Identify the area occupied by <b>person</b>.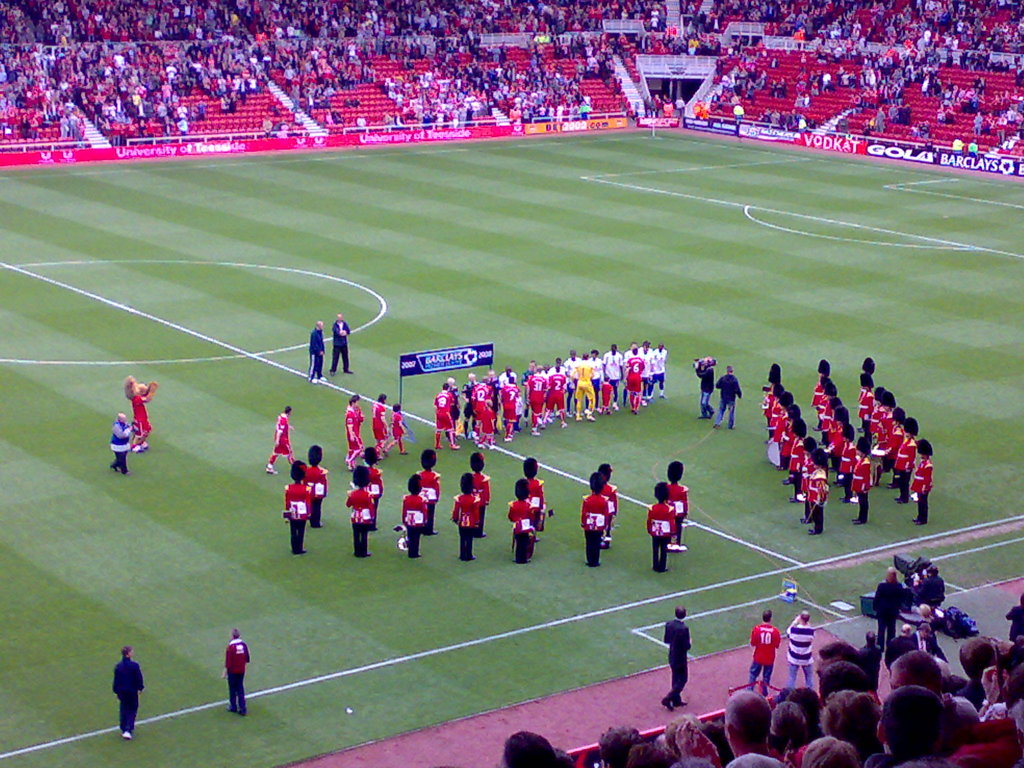
Area: [x1=871, y1=568, x2=904, y2=658].
